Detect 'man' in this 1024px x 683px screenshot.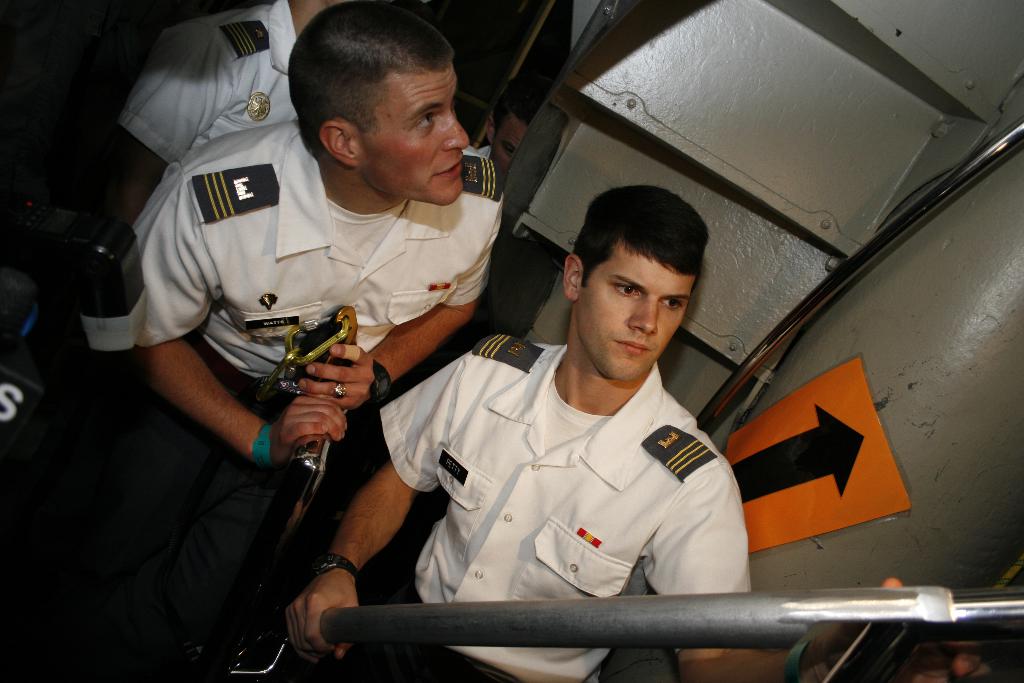
Detection: x1=285, y1=183, x2=997, y2=682.
